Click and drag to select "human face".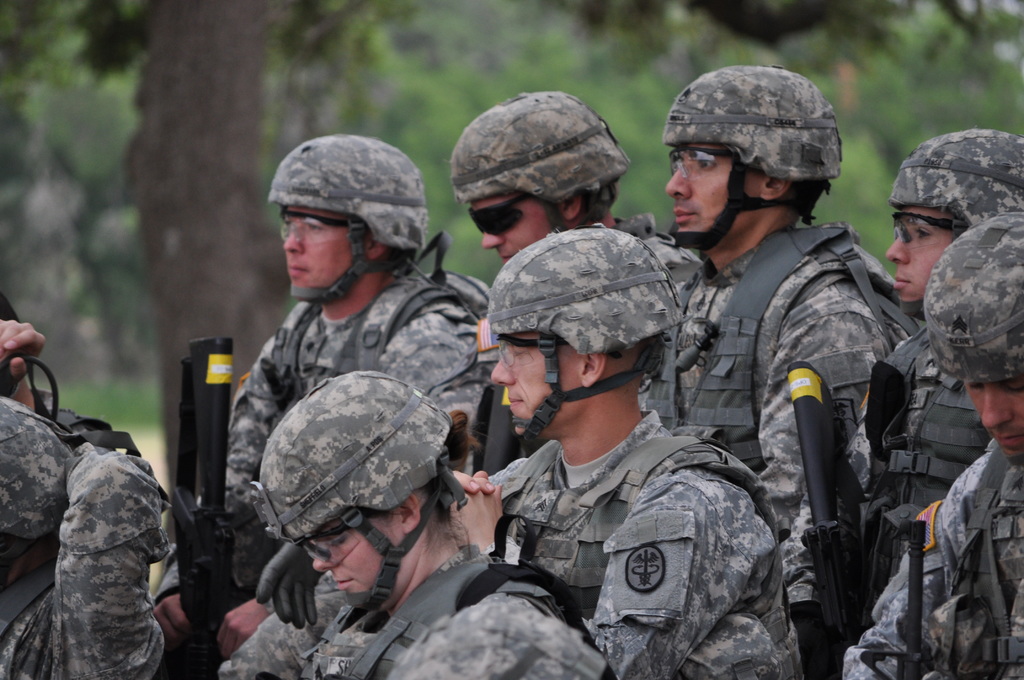
Selection: 483:193:556:263.
